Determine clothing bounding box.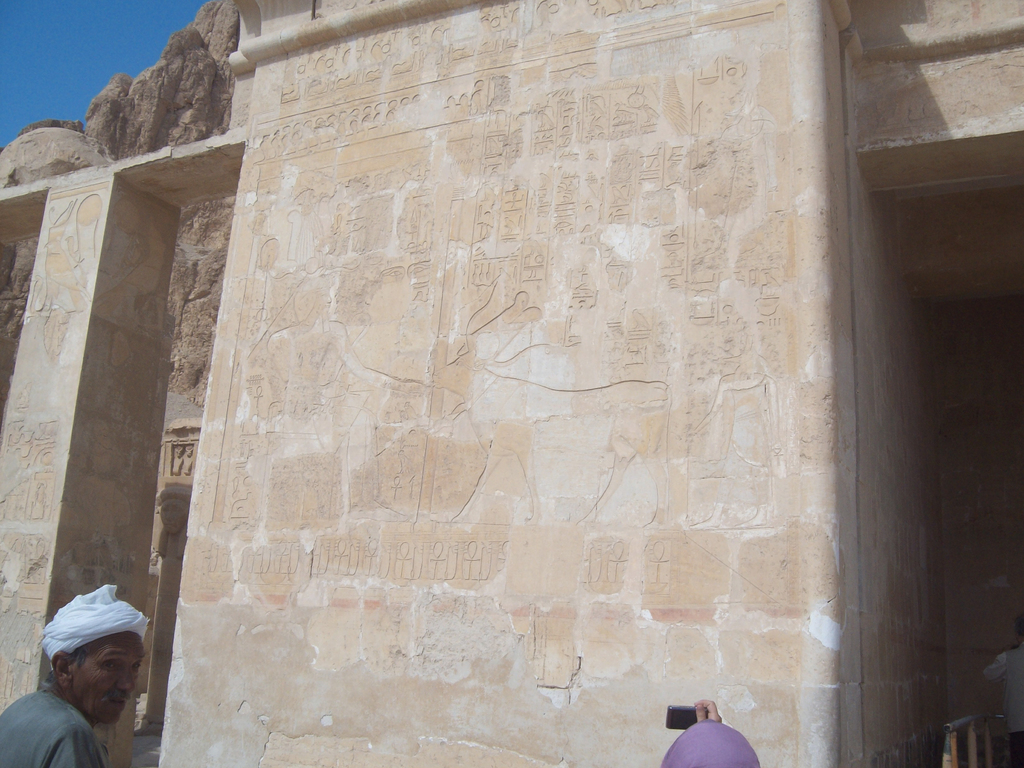
Determined: 652, 724, 755, 767.
